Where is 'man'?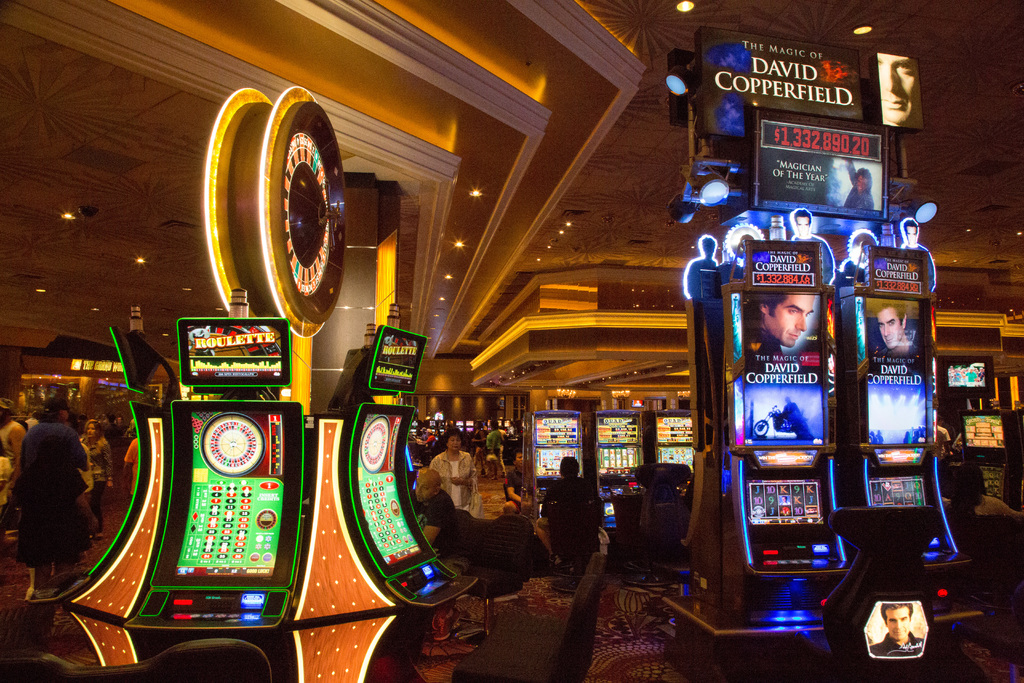
(742,291,813,353).
